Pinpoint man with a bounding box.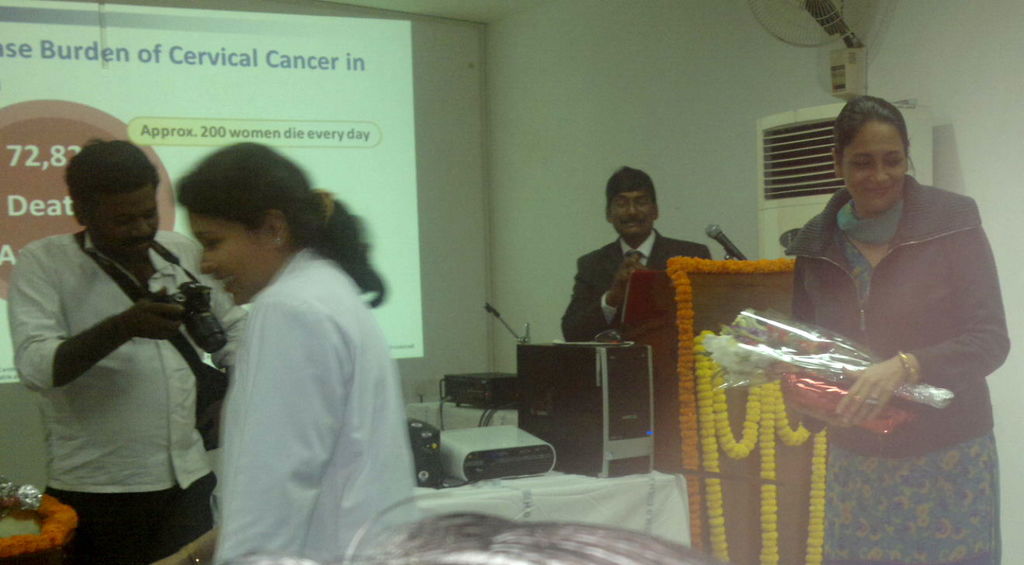
{"left": 52, "top": 145, "right": 272, "bottom": 564}.
